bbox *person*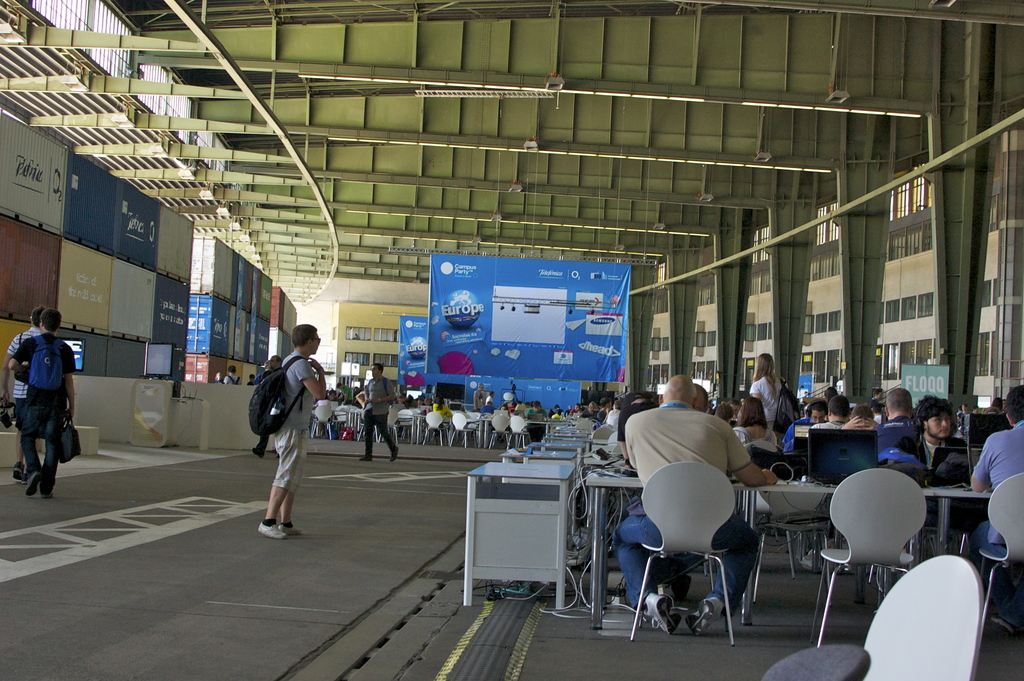
locate(748, 357, 790, 450)
